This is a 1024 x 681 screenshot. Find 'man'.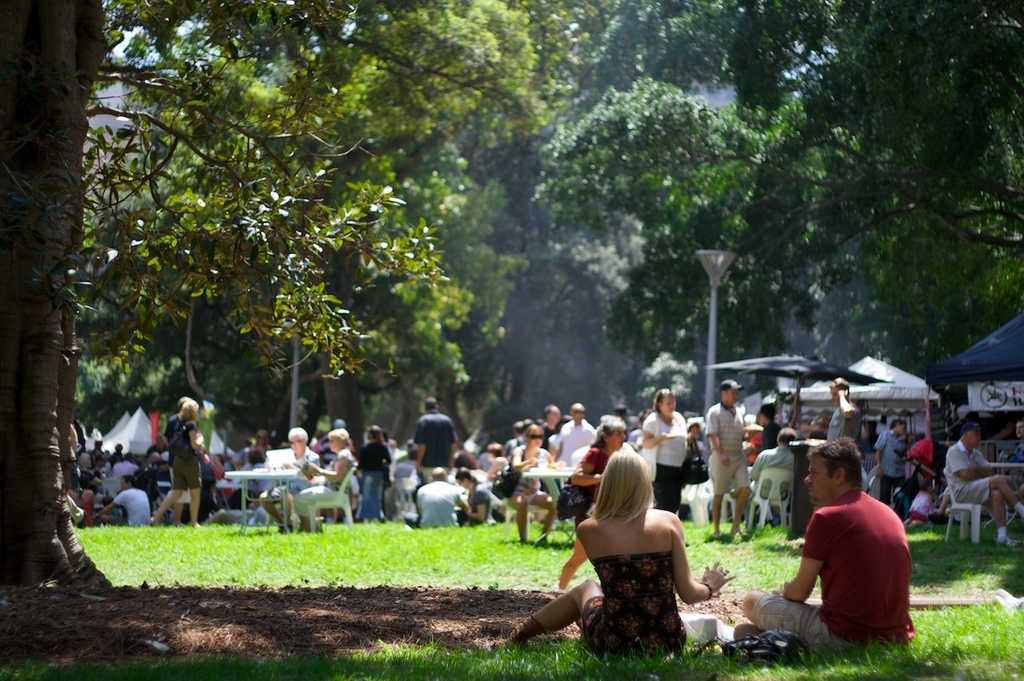
Bounding box: {"x1": 160, "y1": 393, "x2": 196, "y2": 527}.
